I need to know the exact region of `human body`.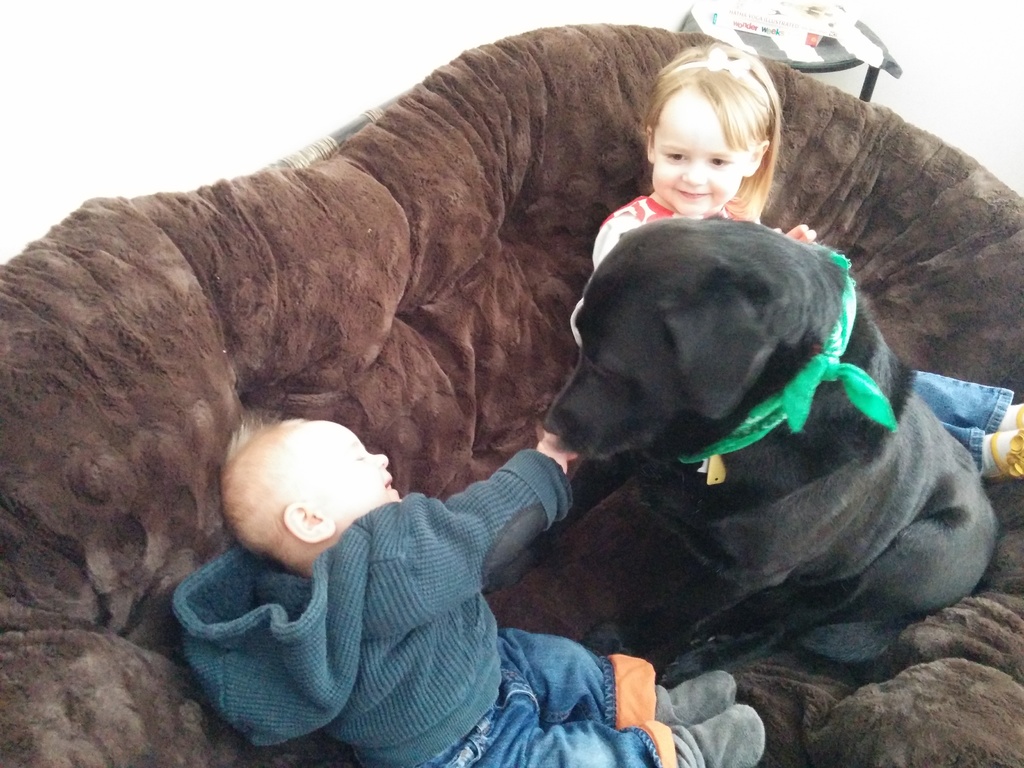
Region: locate(564, 40, 1023, 484).
